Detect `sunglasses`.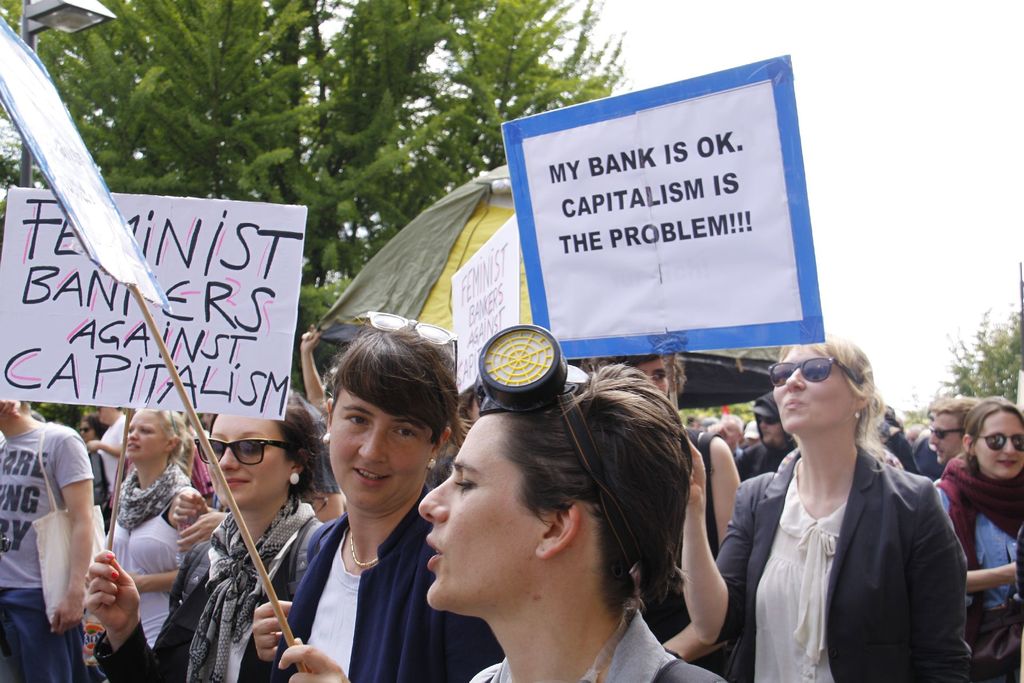
Detected at left=193, top=436, right=293, bottom=467.
